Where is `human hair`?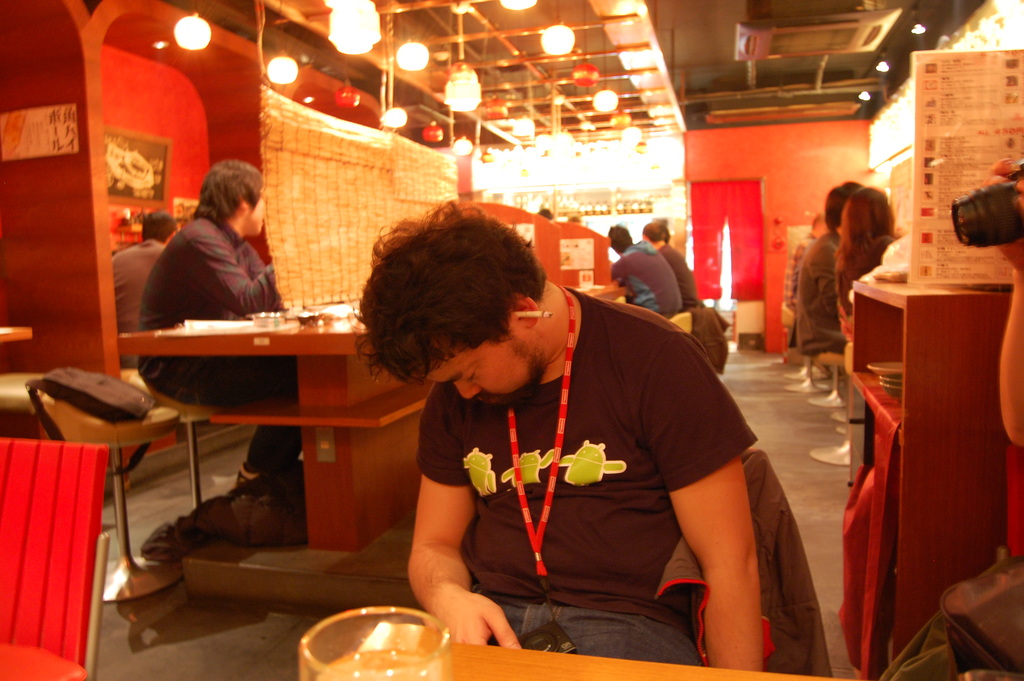
crop(608, 226, 636, 246).
